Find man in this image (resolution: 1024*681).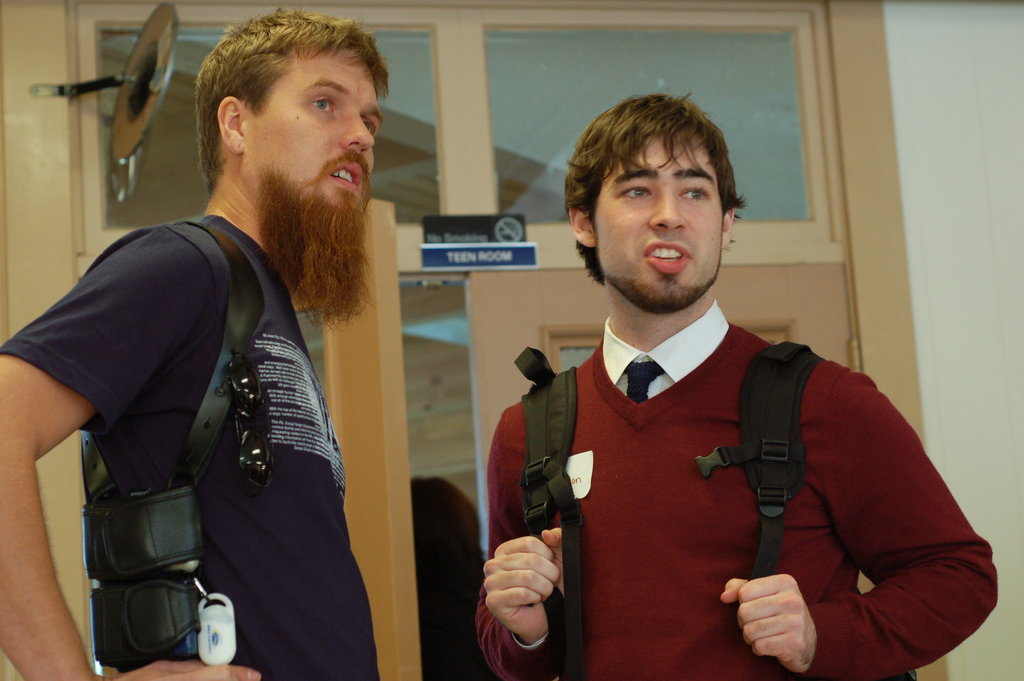
[x1=0, y1=0, x2=388, y2=680].
